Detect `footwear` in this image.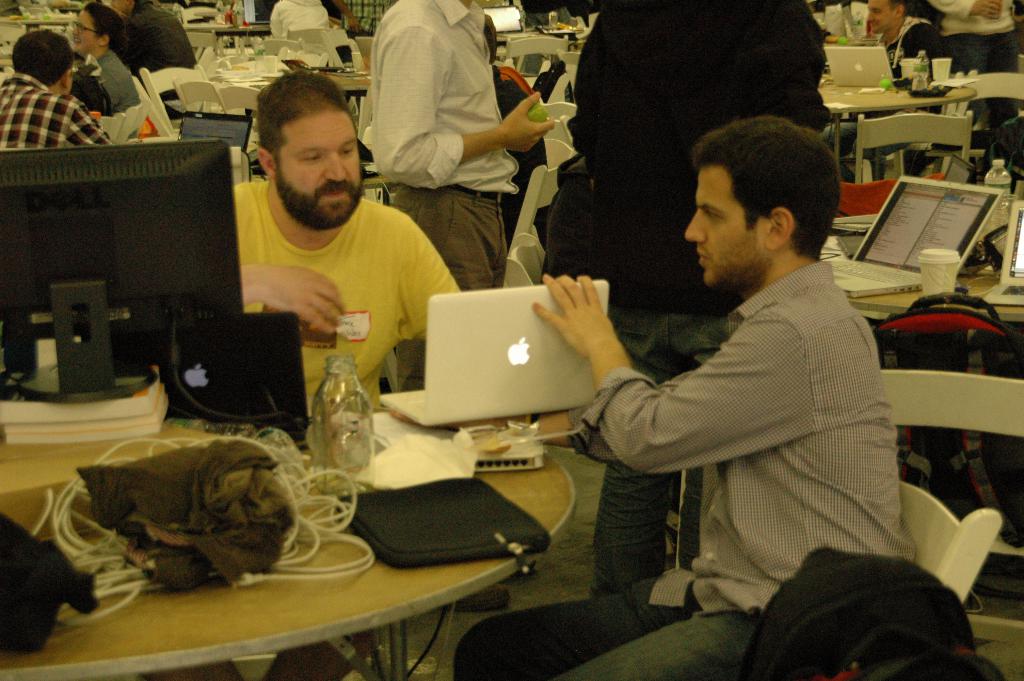
Detection: <region>460, 584, 508, 610</region>.
